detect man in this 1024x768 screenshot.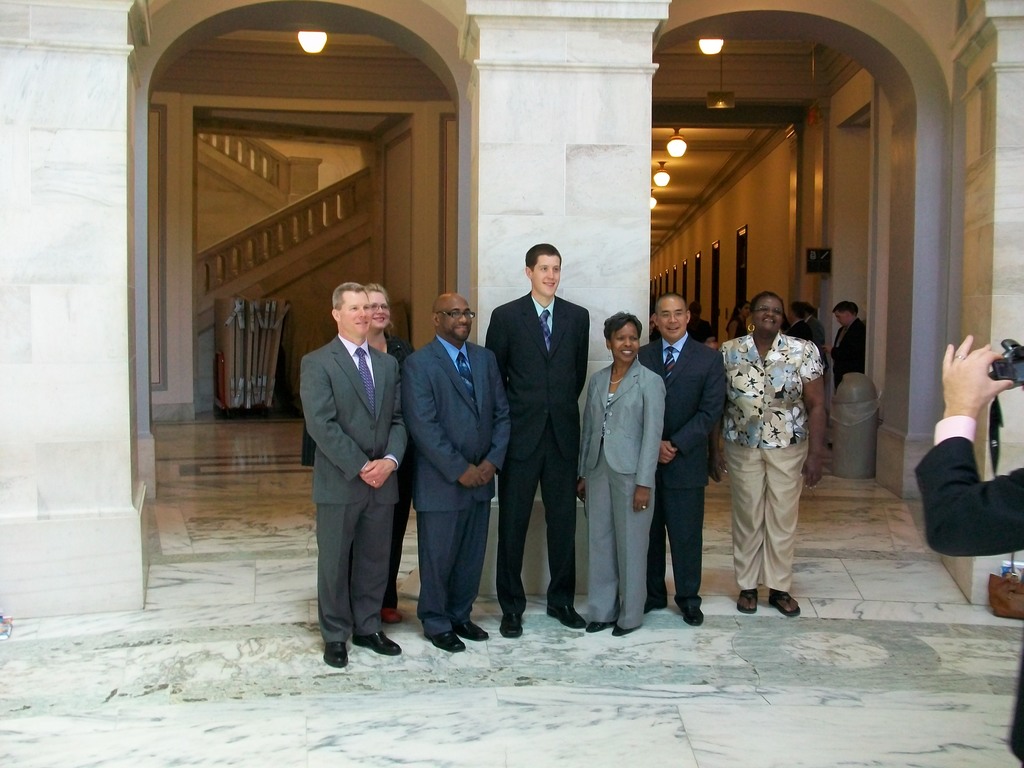
Detection: [x1=402, y1=292, x2=510, y2=652].
